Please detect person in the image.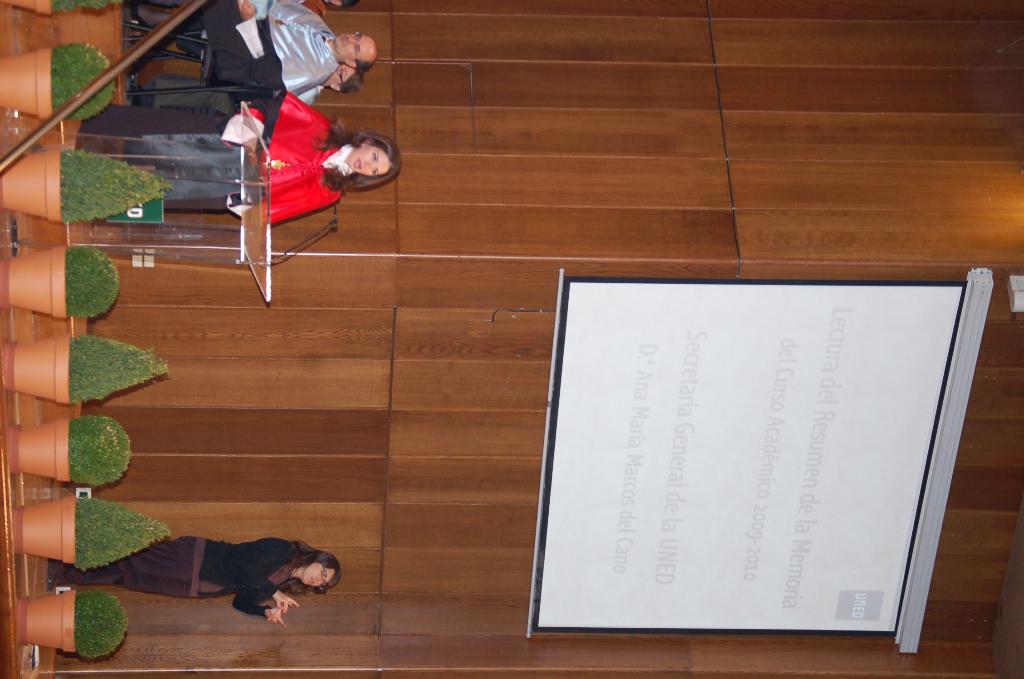
select_region(296, 0, 358, 16).
